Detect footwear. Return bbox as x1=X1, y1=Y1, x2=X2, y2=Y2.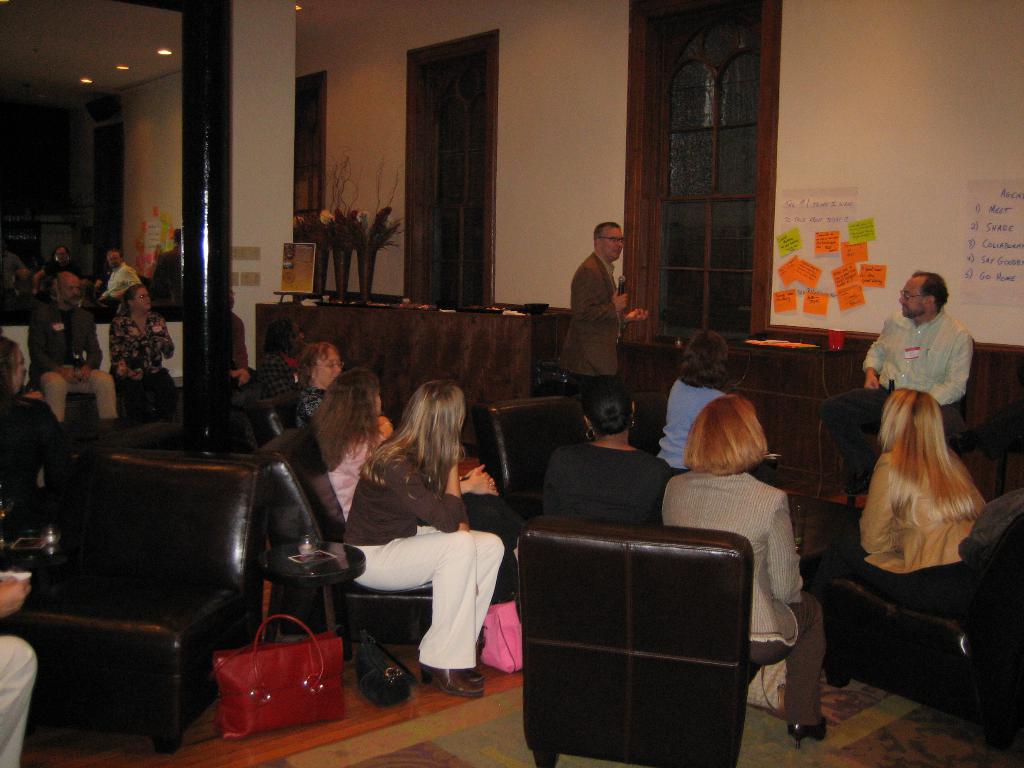
x1=787, y1=724, x2=831, y2=749.
